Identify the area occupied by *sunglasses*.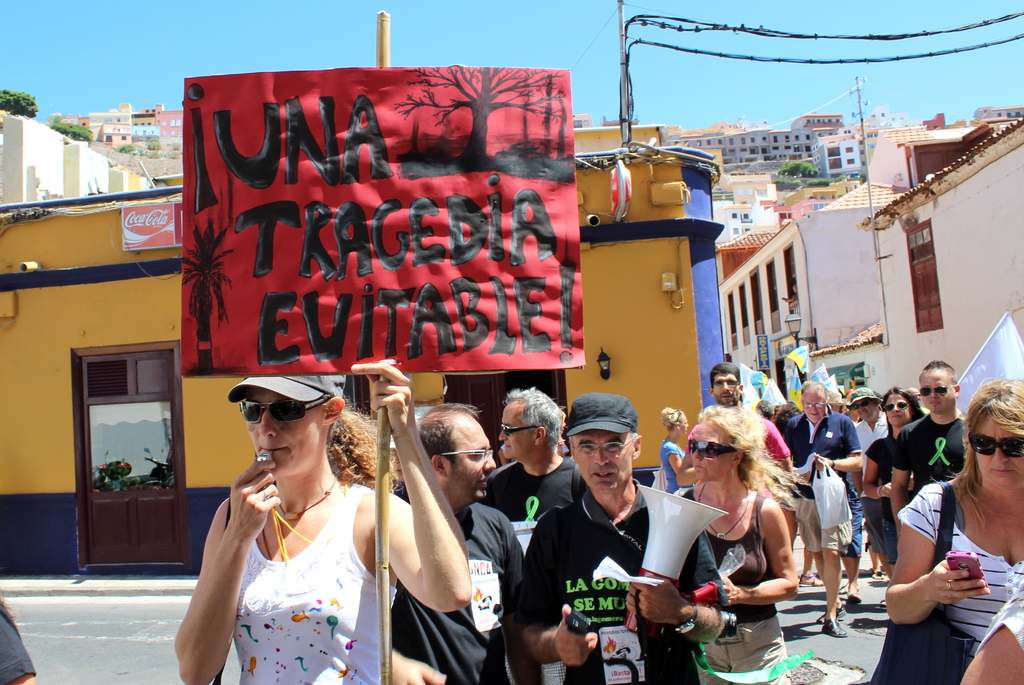
Area: l=850, t=401, r=872, b=408.
